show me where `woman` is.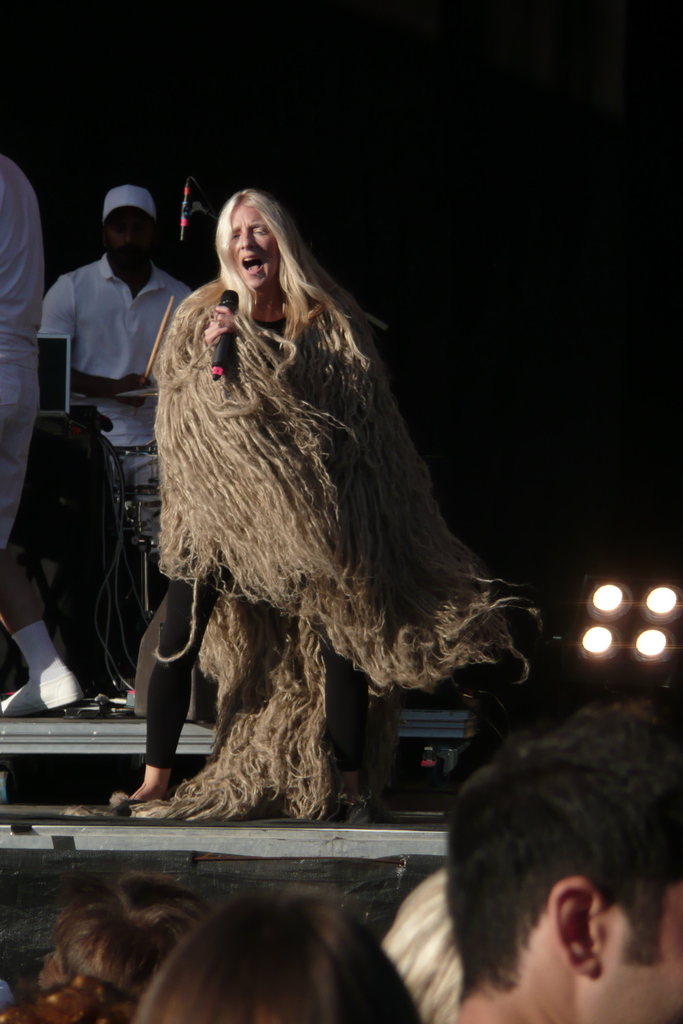
`woman` is at left=138, top=175, right=541, bottom=847.
